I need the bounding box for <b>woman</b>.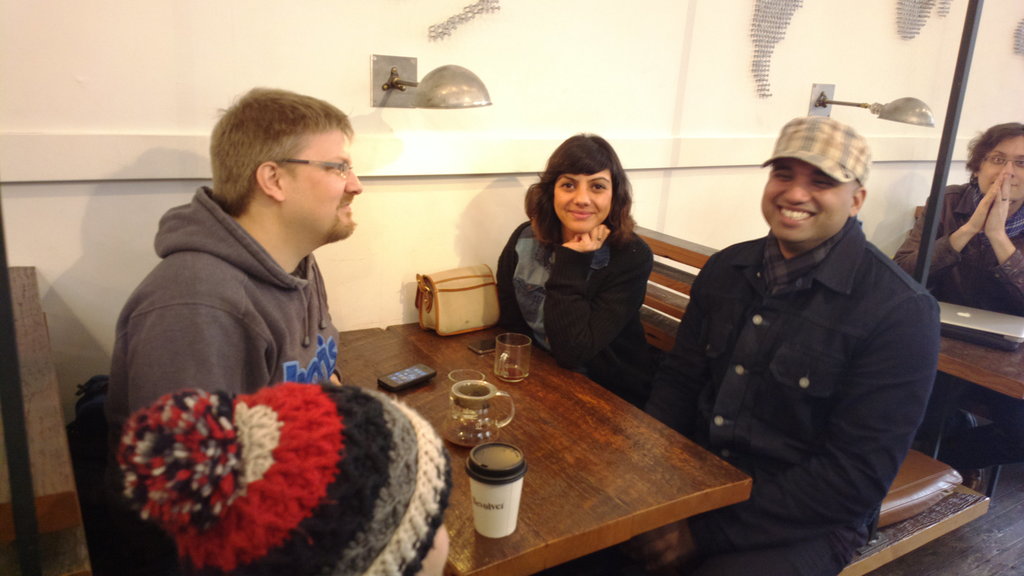
Here it is: (left=489, top=141, right=669, bottom=392).
